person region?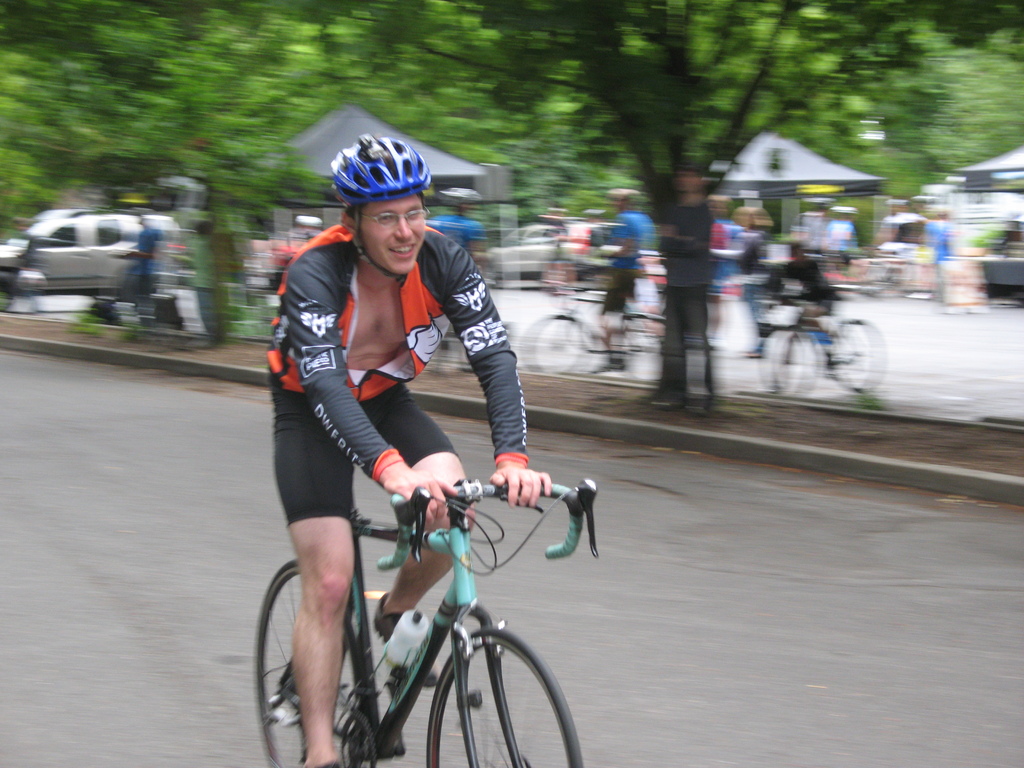
[x1=260, y1=135, x2=556, y2=766]
